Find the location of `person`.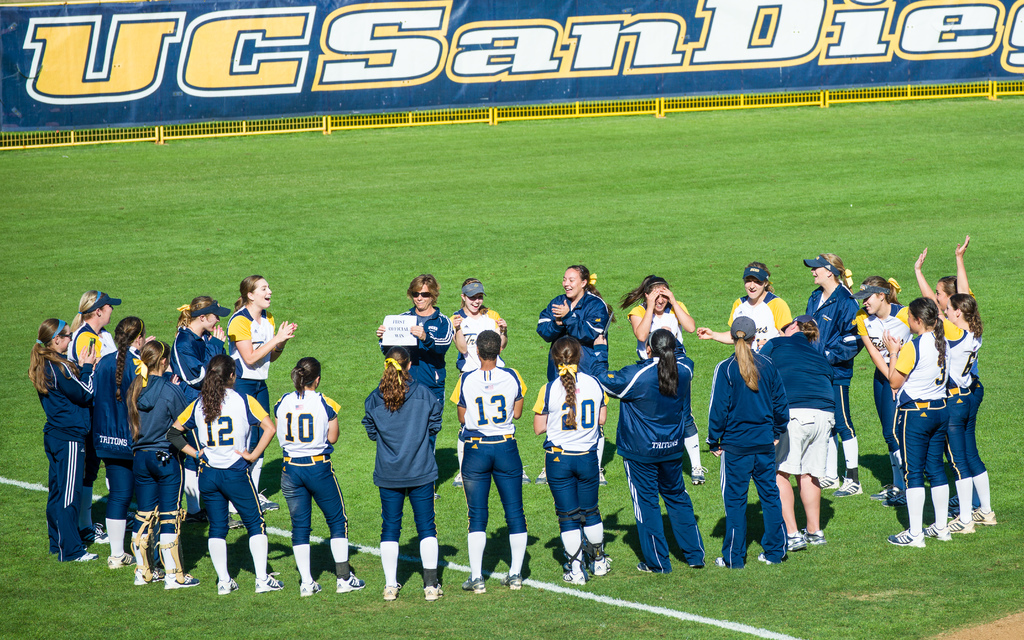
Location: BBox(363, 345, 444, 603).
